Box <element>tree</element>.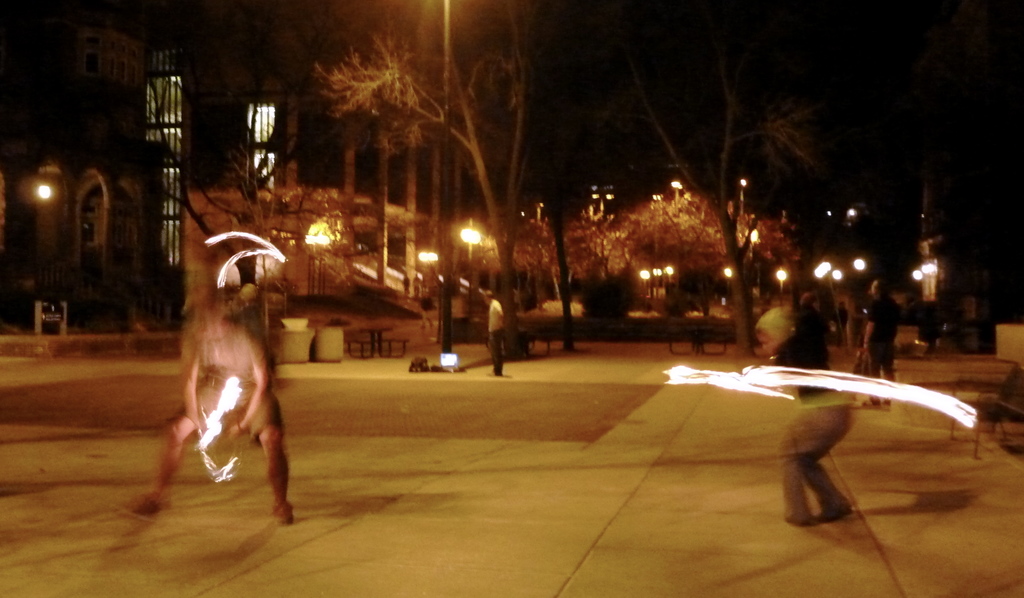
select_region(261, 0, 536, 355).
